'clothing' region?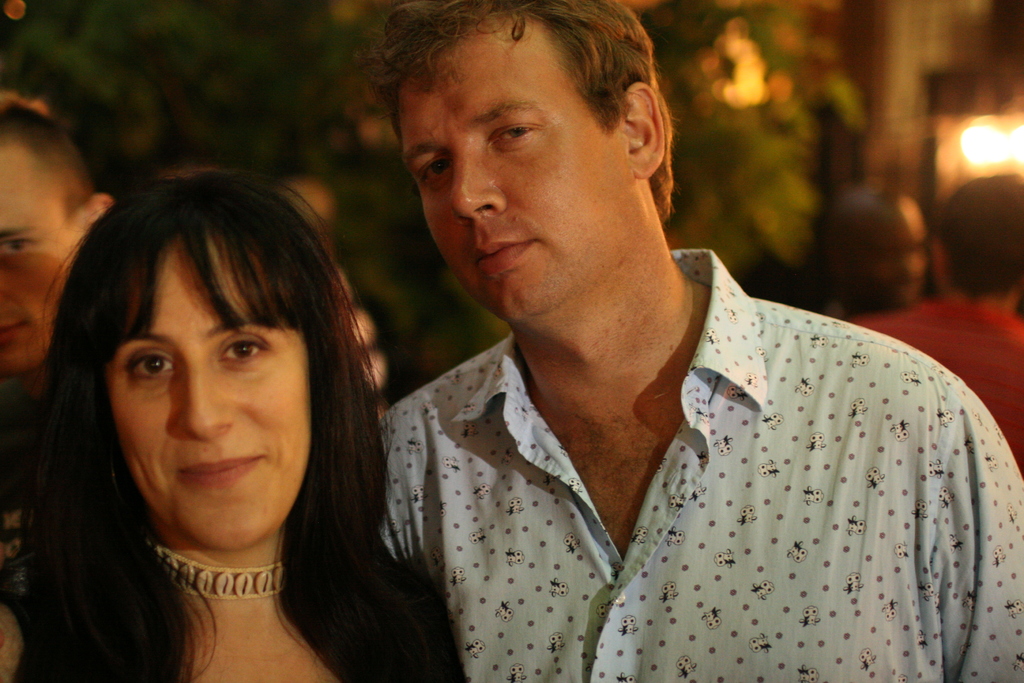
crop(335, 288, 1022, 657)
